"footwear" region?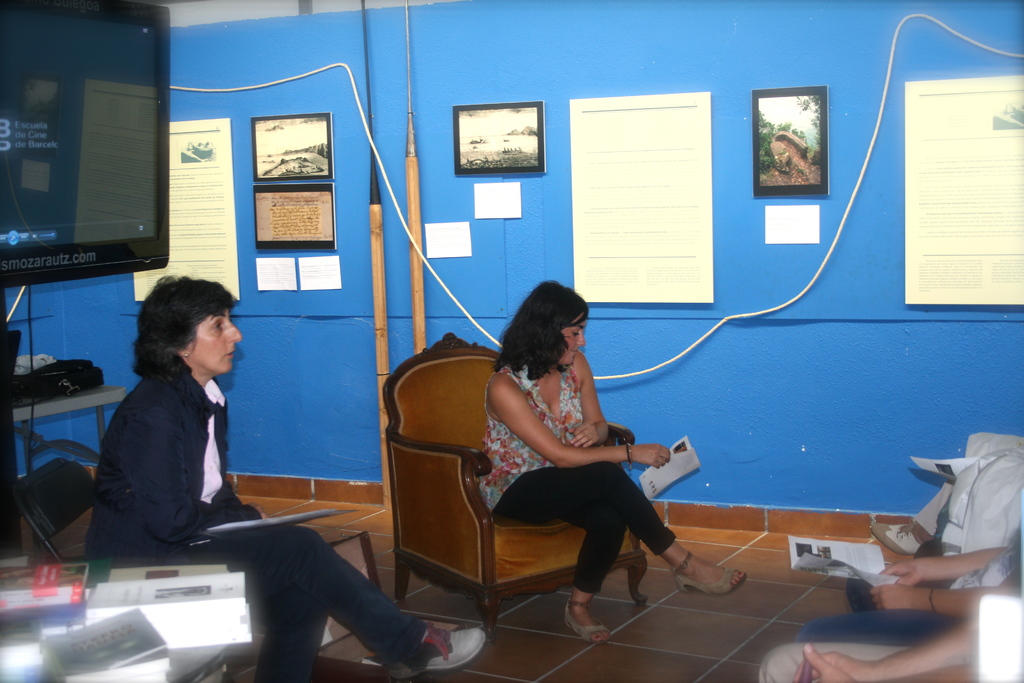
(563, 592, 618, 646)
